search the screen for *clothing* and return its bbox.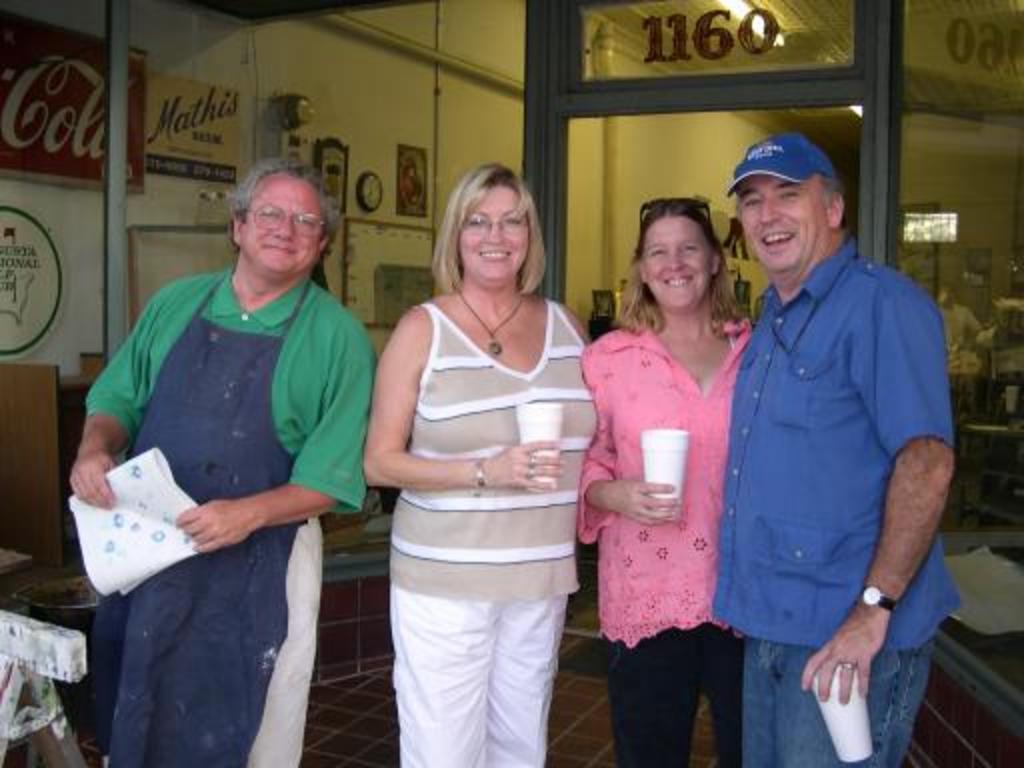
Found: (x1=712, y1=180, x2=960, y2=734).
